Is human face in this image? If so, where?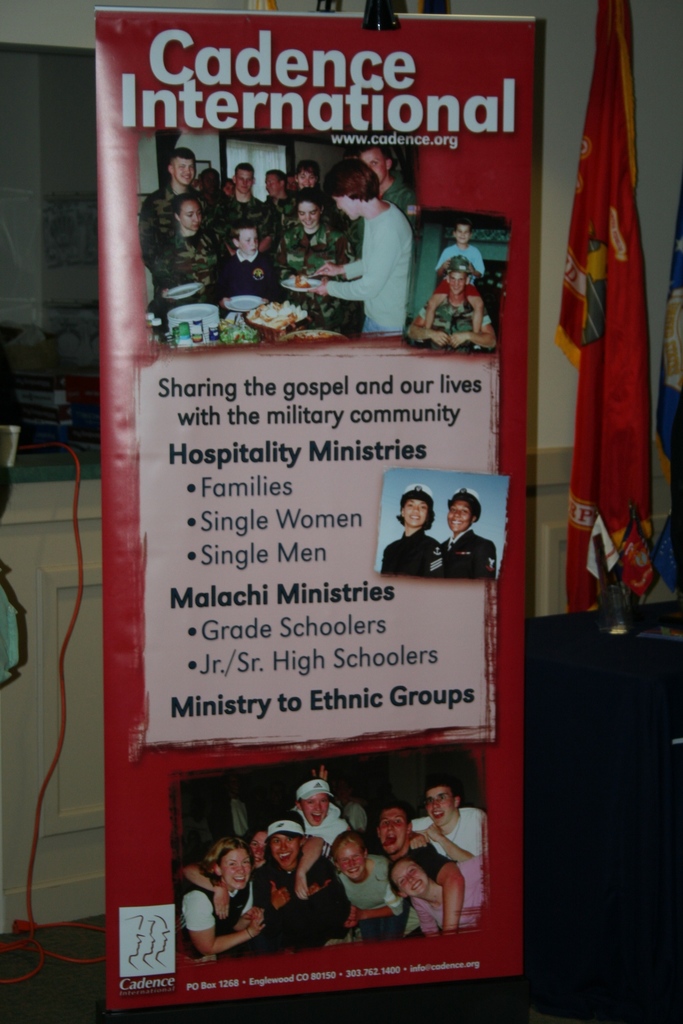
Yes, at region(176, 161, 192, 186).
